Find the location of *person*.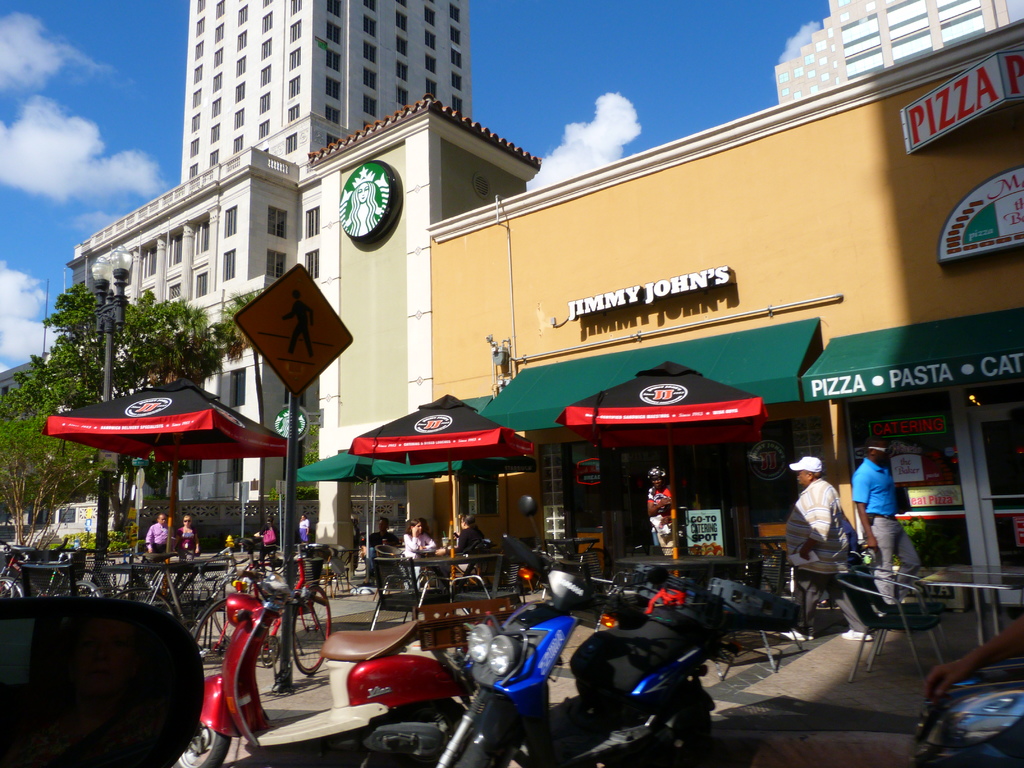
Location: (406,515,435,588).
